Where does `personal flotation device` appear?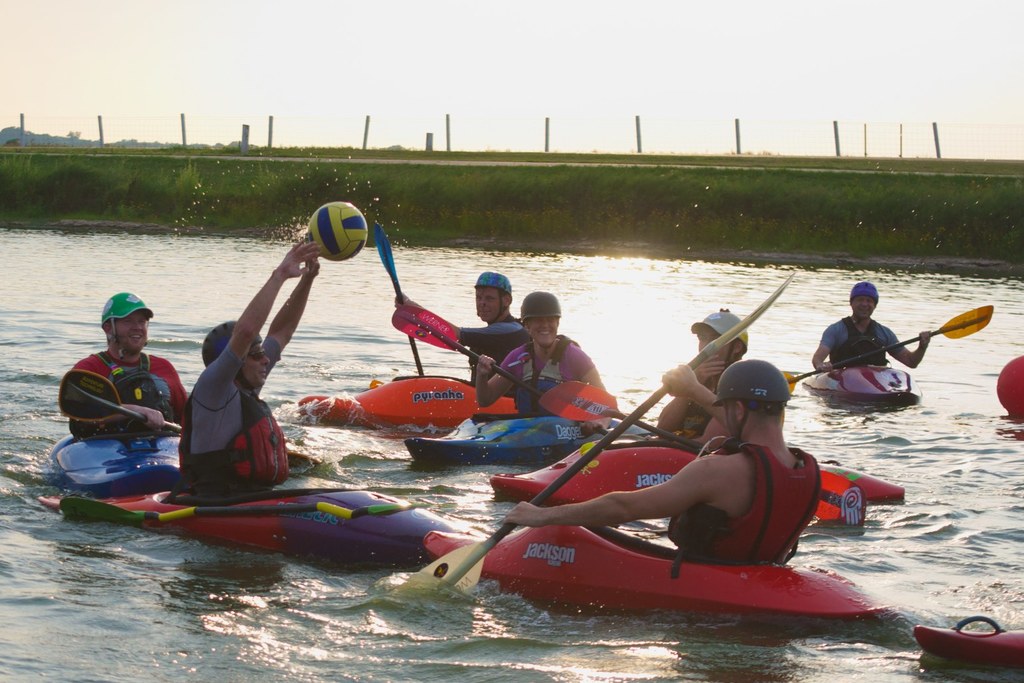
Appears at left=505, top=337, right=585, bottom=422.
